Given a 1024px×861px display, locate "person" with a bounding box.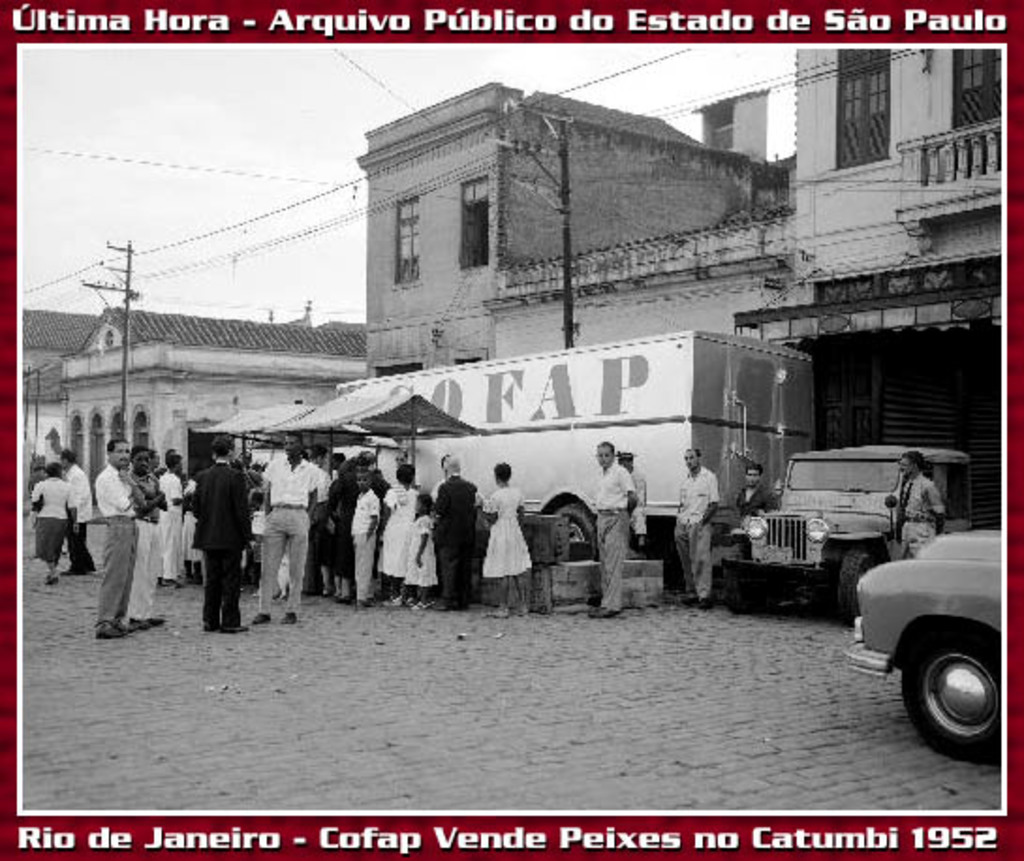
Located: x1=325 y1=459 x2=372 y2=602.
